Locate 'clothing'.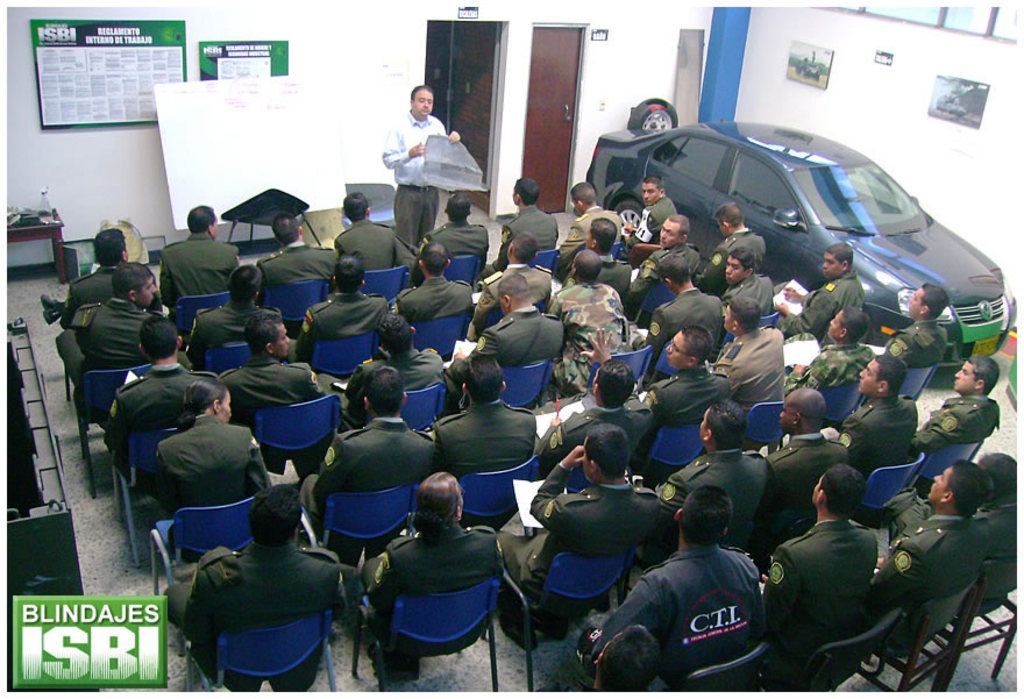
Bounding box: <box>500,454,664,648</box>.
